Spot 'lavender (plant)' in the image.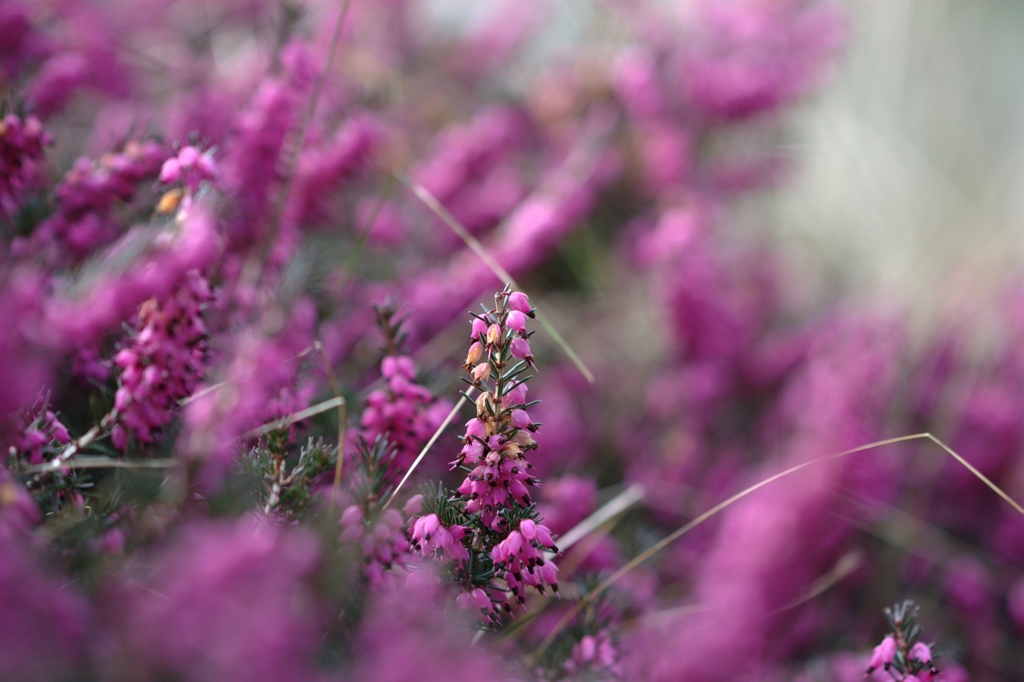
'lavender (plant)' found at detection(0, 104, 43, 190).
